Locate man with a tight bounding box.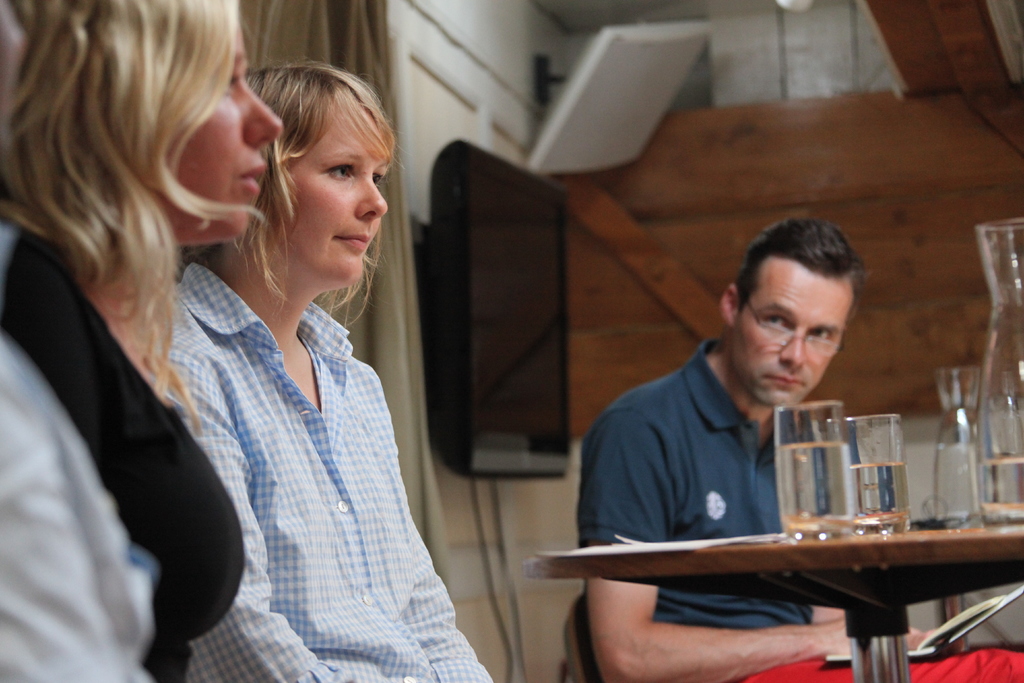
[578, 224, 910, 605].
